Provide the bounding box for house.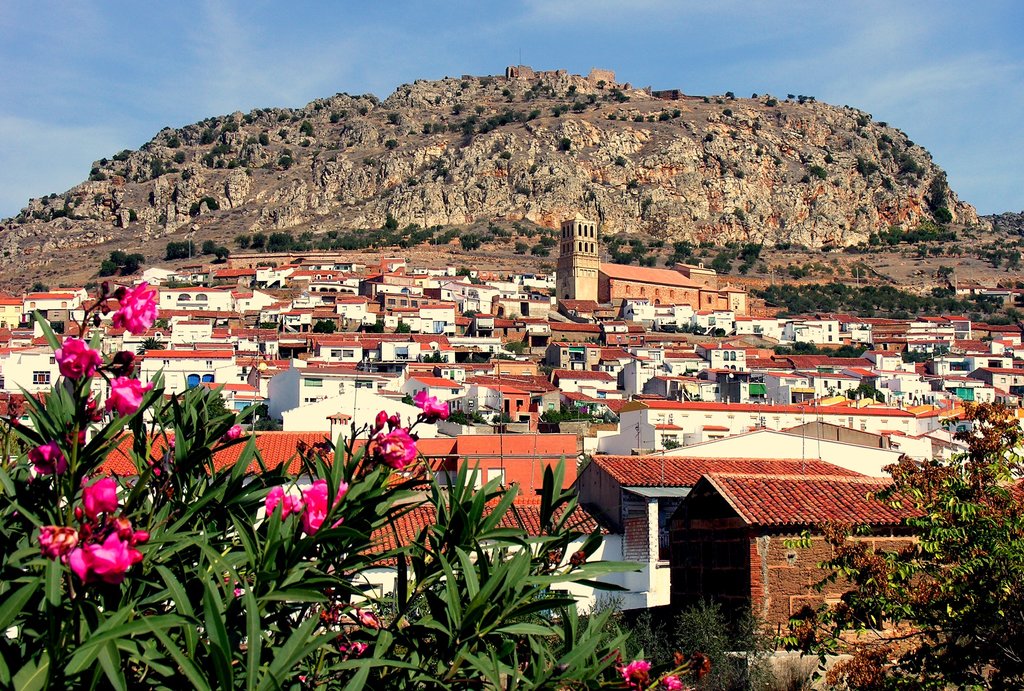
746/338/880/400.
